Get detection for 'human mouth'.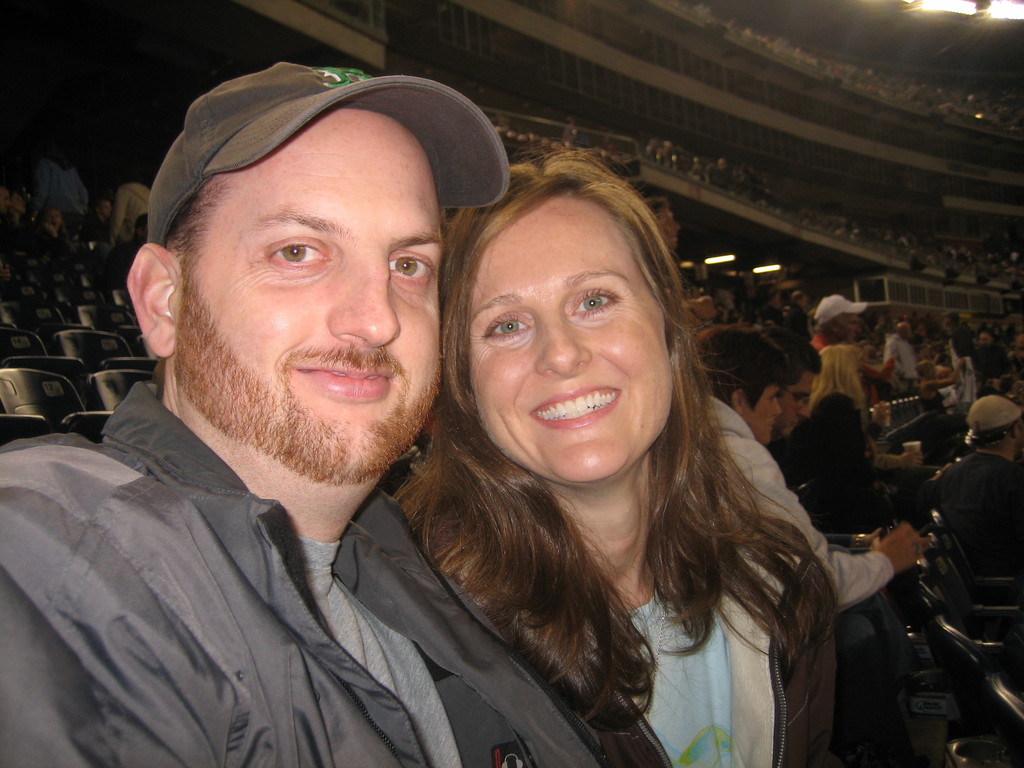
Detection: [x1=526, y1=388, x2=623, y2=426].
